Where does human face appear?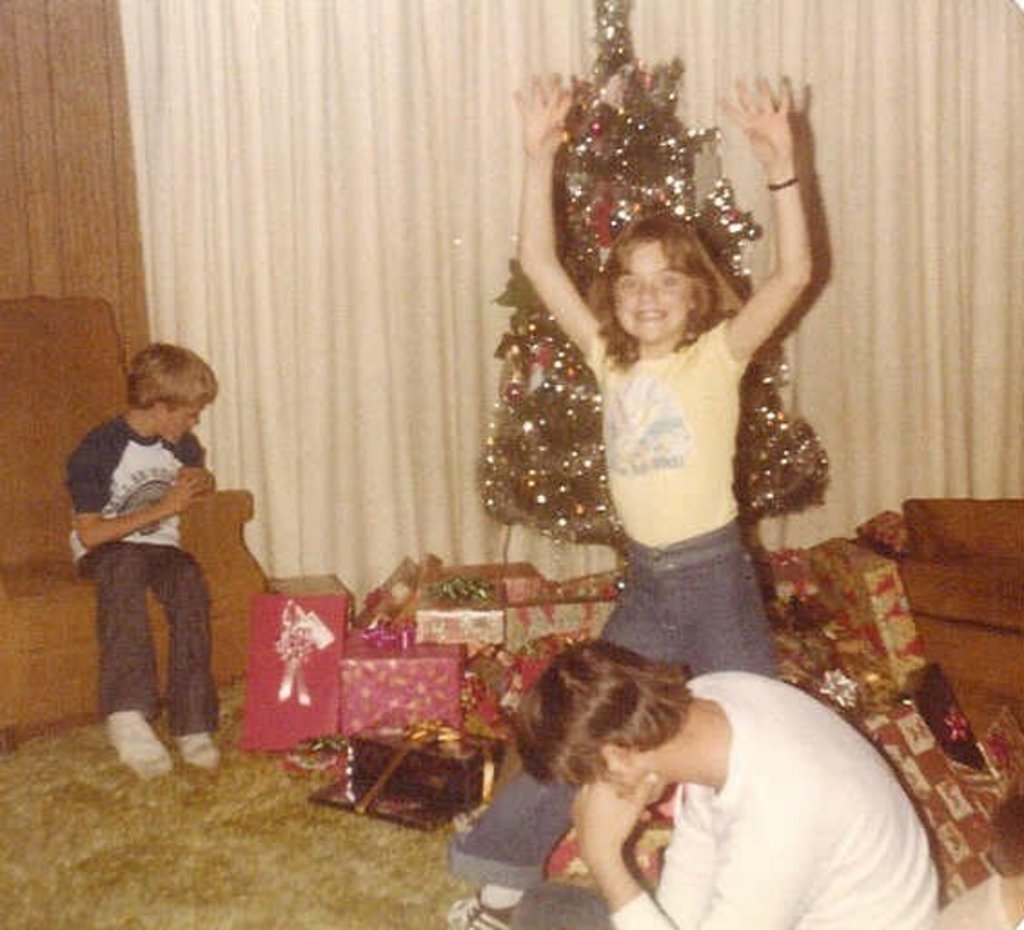
Appears at box=[163, 405, 202, 449].
